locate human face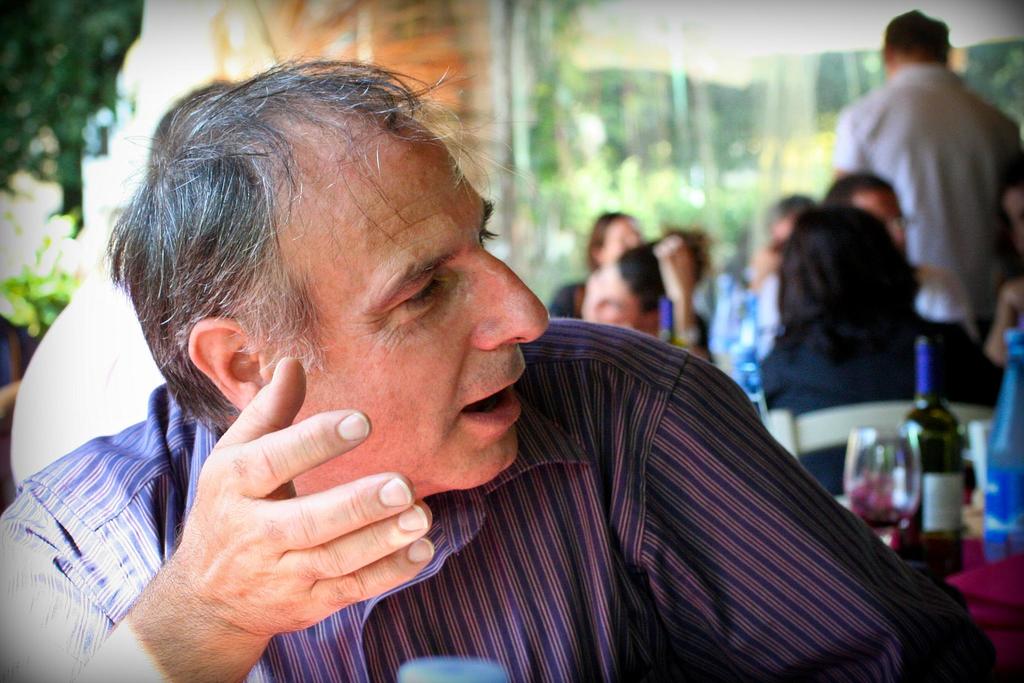
<box>602,214,646,259</box>
